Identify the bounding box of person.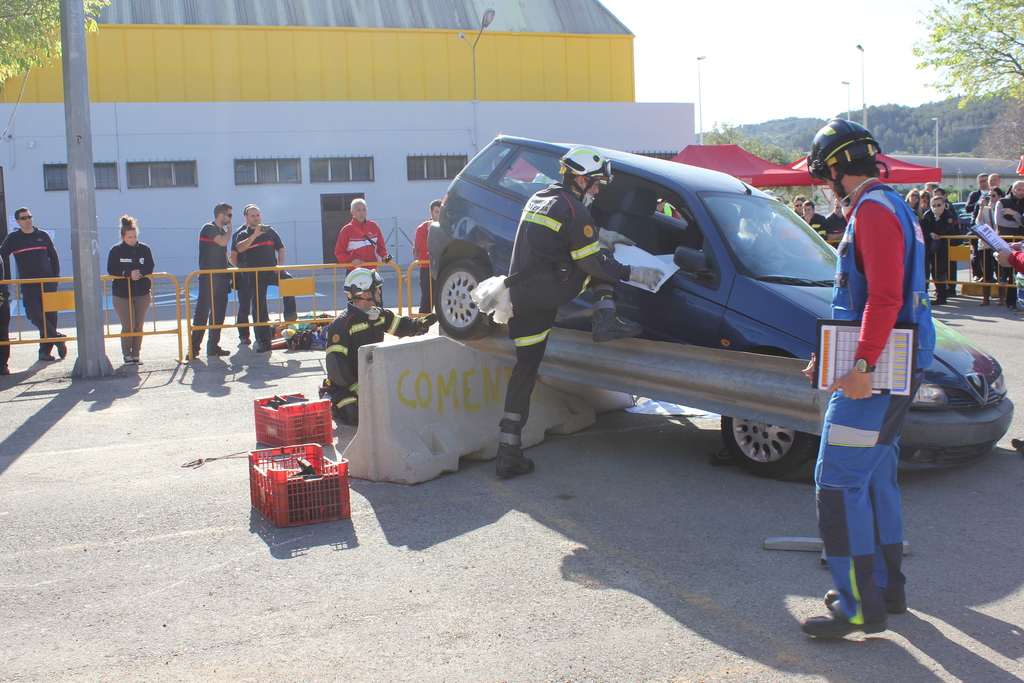
l=489, t=143, r=654, b=483.
